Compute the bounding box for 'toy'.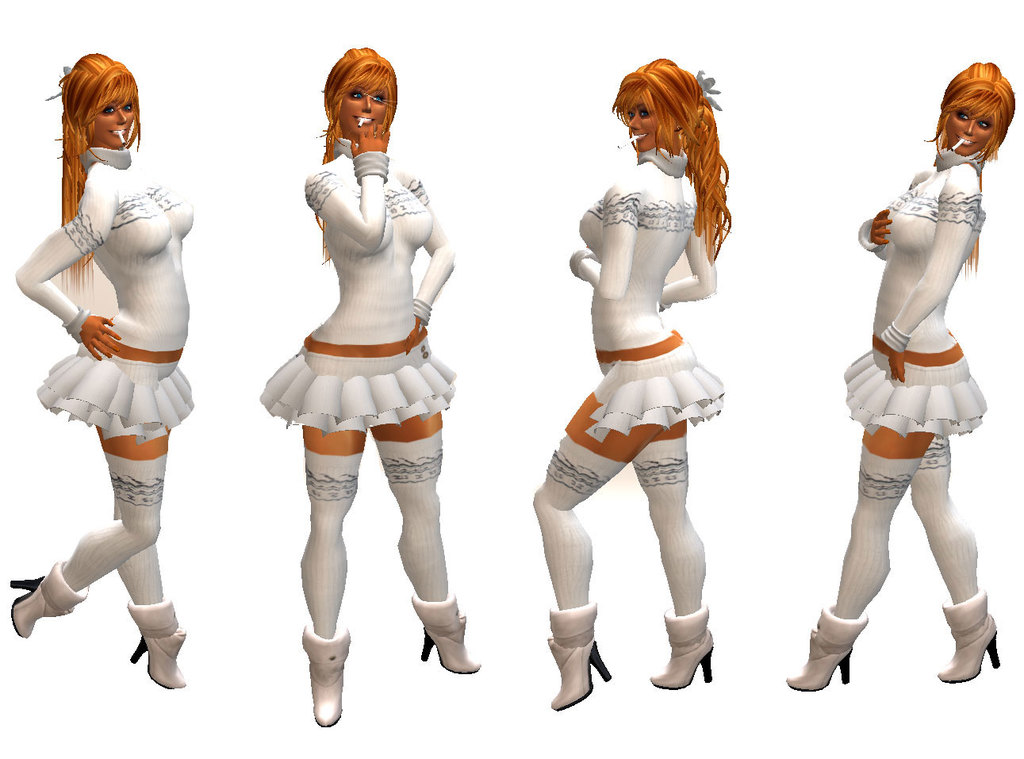
{"x1": 260, "y1": 47, "x2": 483, "y2": 734}.
